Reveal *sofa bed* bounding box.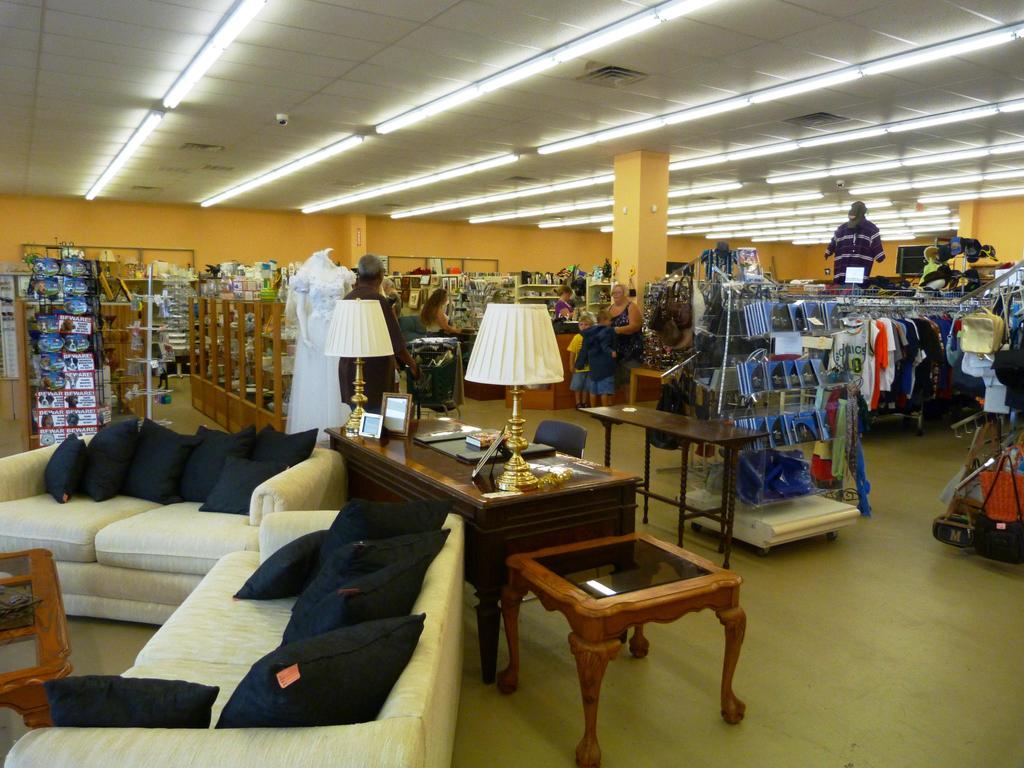
Revealed: Rect(12, 502, 463, 767).
